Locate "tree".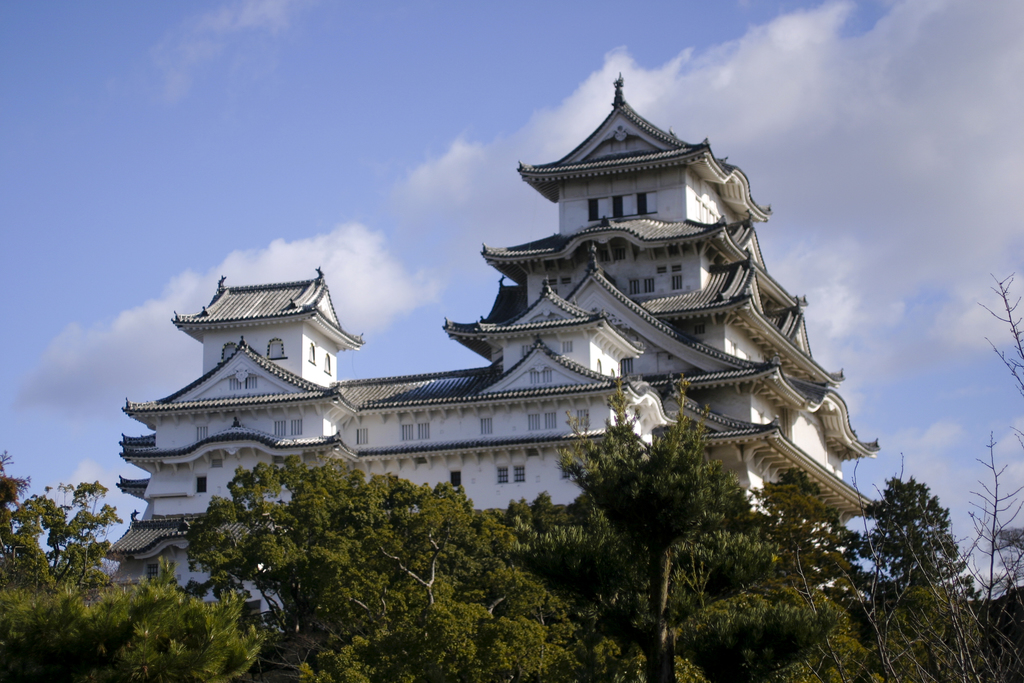
Bounding box: bbox=[0, 450, 129, 591].
